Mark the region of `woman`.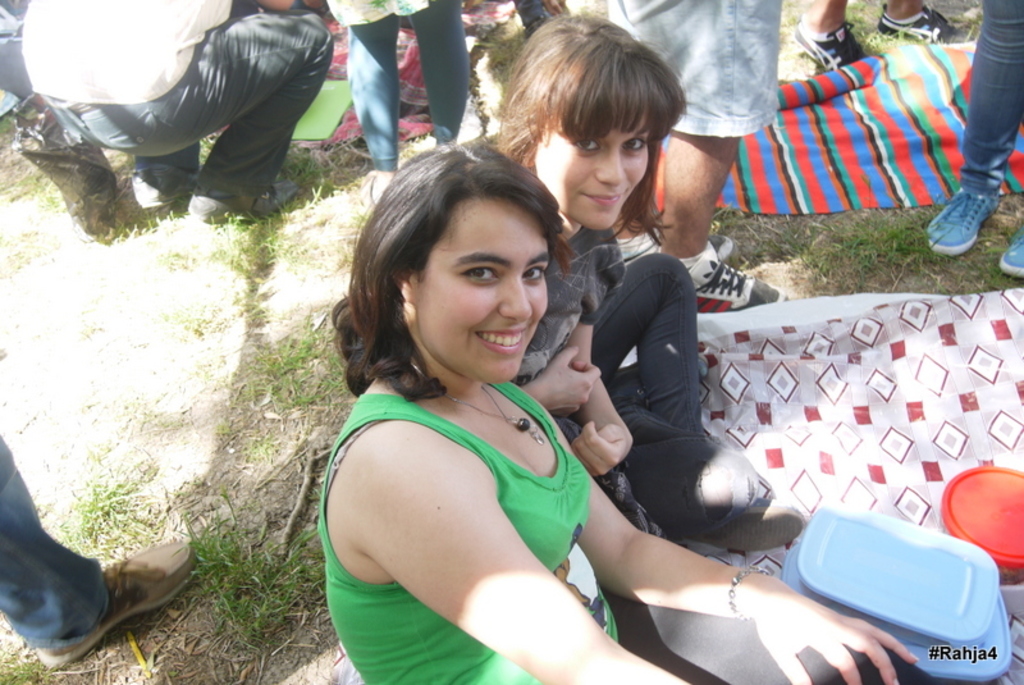
Region: box=[445, 20, 803, 597].
